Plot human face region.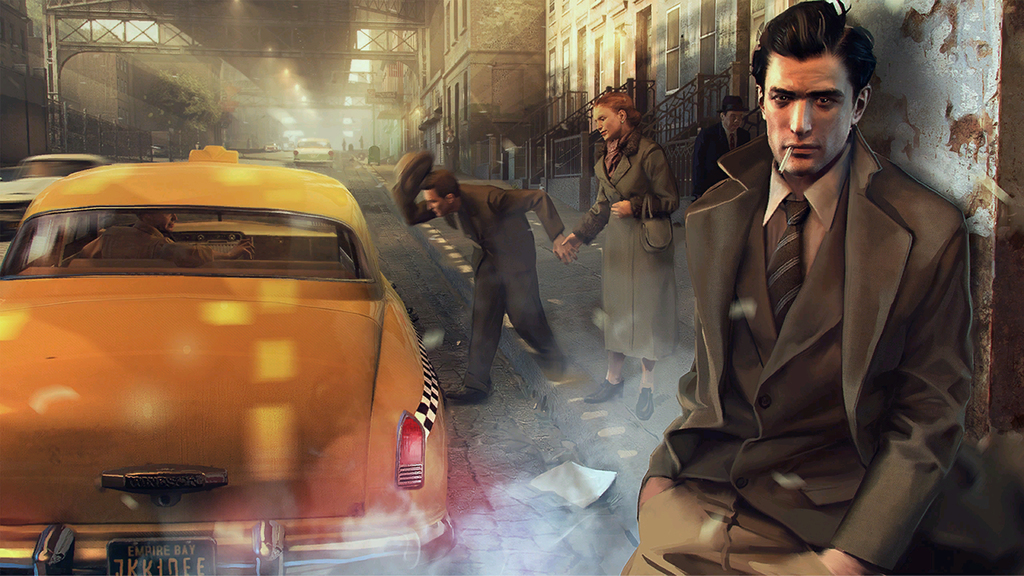
Plotted at rect(423, 189, 449, 218).
